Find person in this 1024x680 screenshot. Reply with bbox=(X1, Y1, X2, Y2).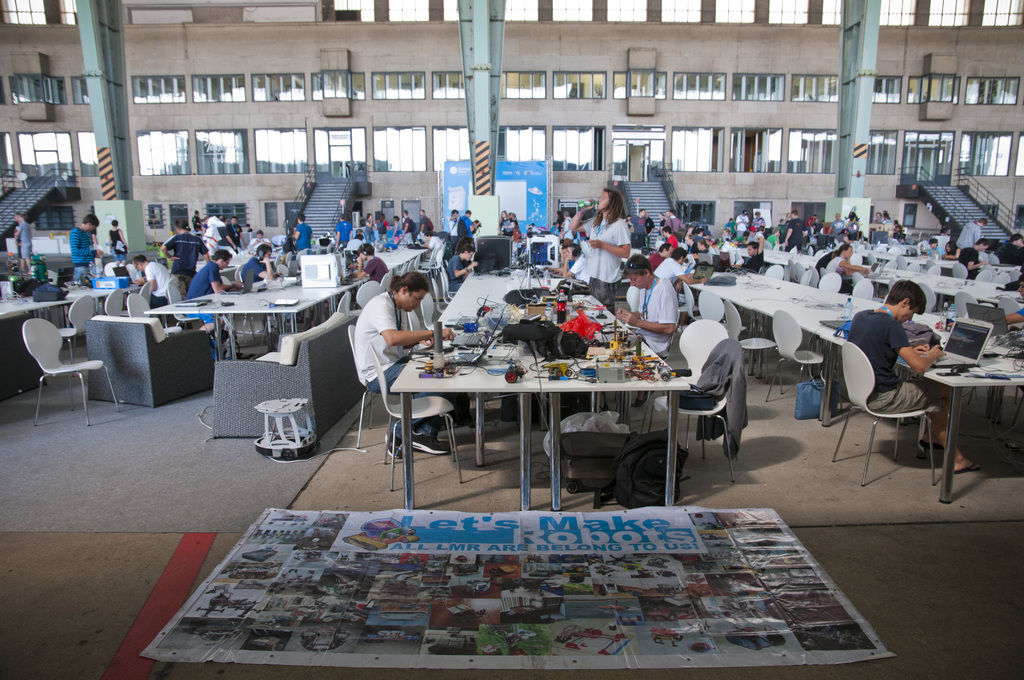
bbox=(222, 214, 247, 247).
